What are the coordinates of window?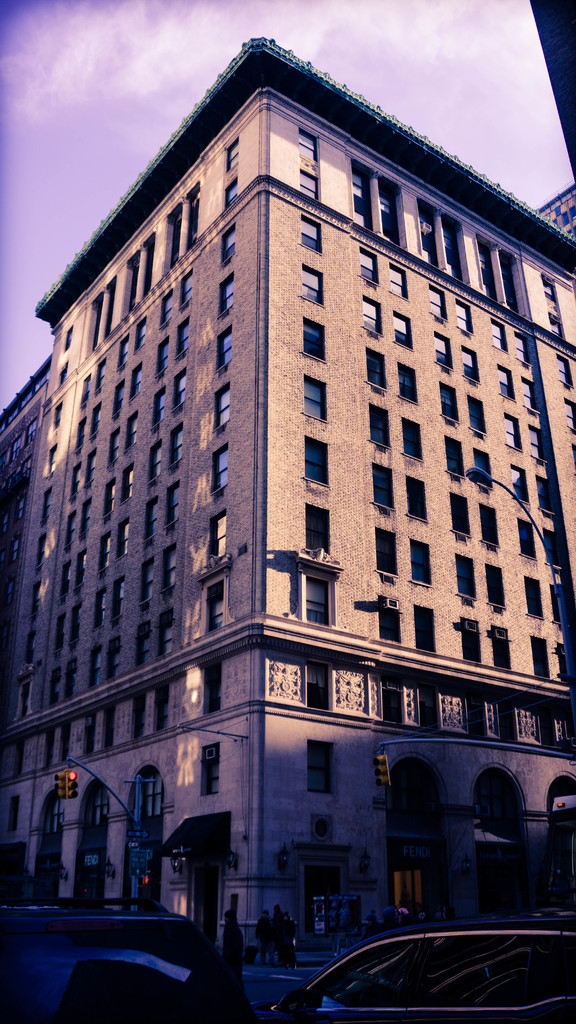
60:325:72:349.
